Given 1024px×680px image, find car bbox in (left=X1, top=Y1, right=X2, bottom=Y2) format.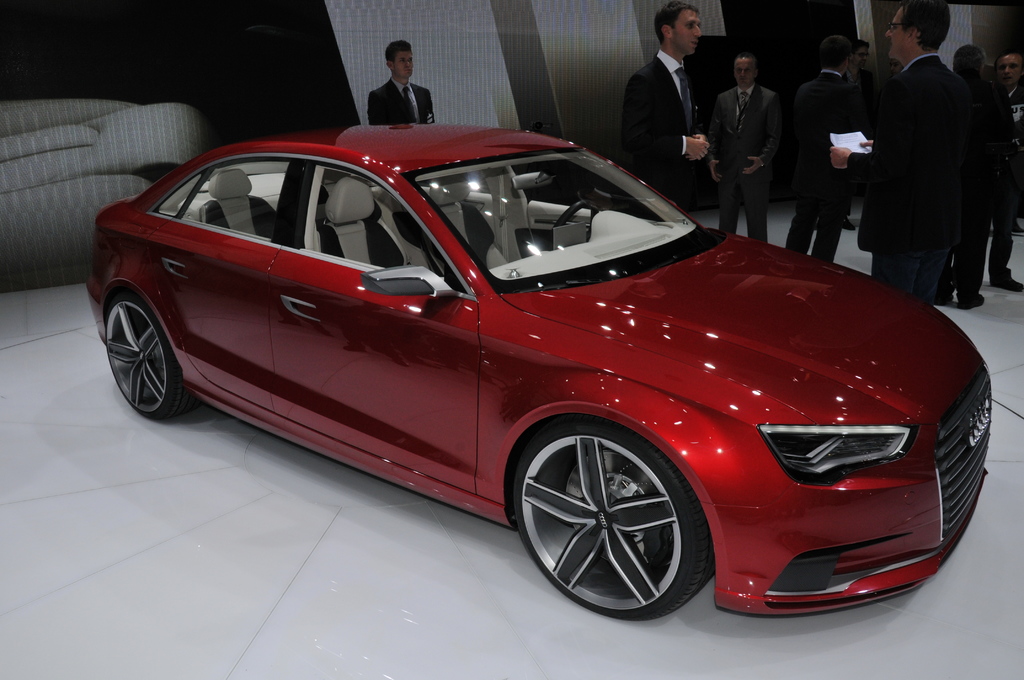
(left=79, top=122, right=997, bottom=631).
